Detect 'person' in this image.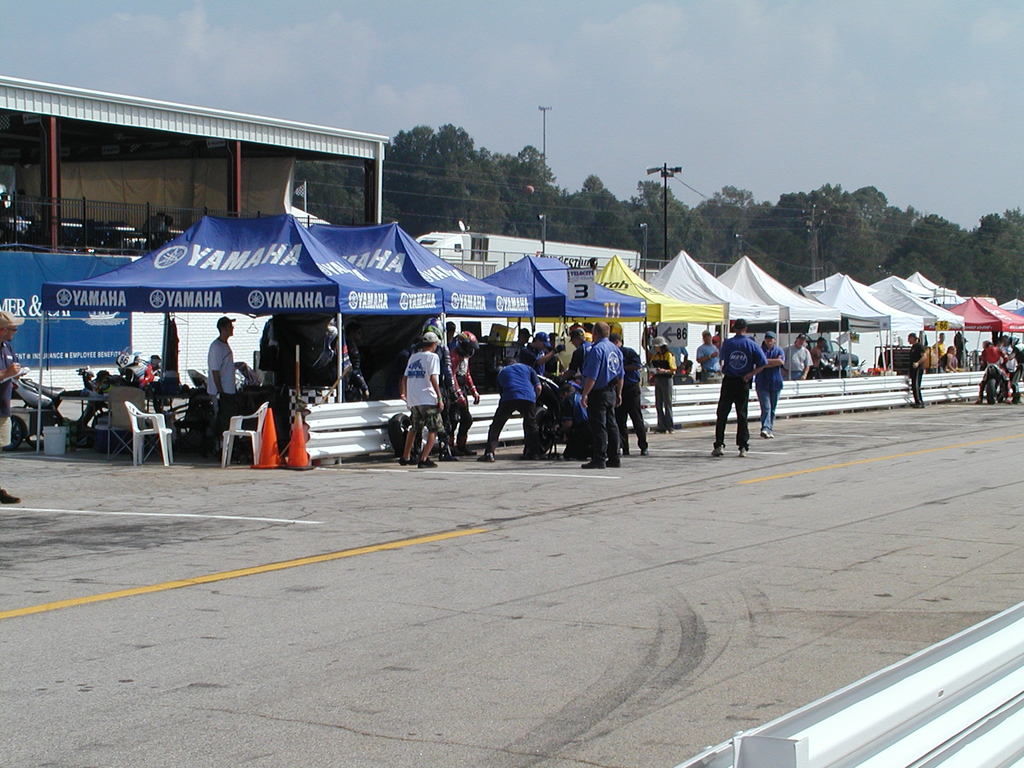
Detection: Rect(484, 323, 648, 471).
